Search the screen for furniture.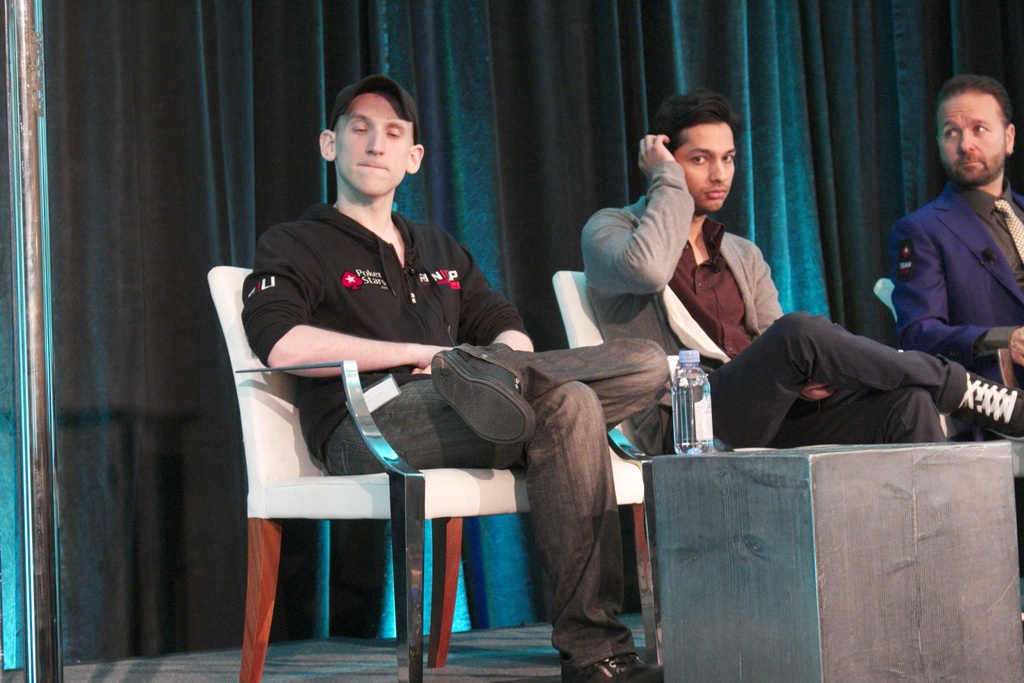
Found at 871:276:1023:477.
